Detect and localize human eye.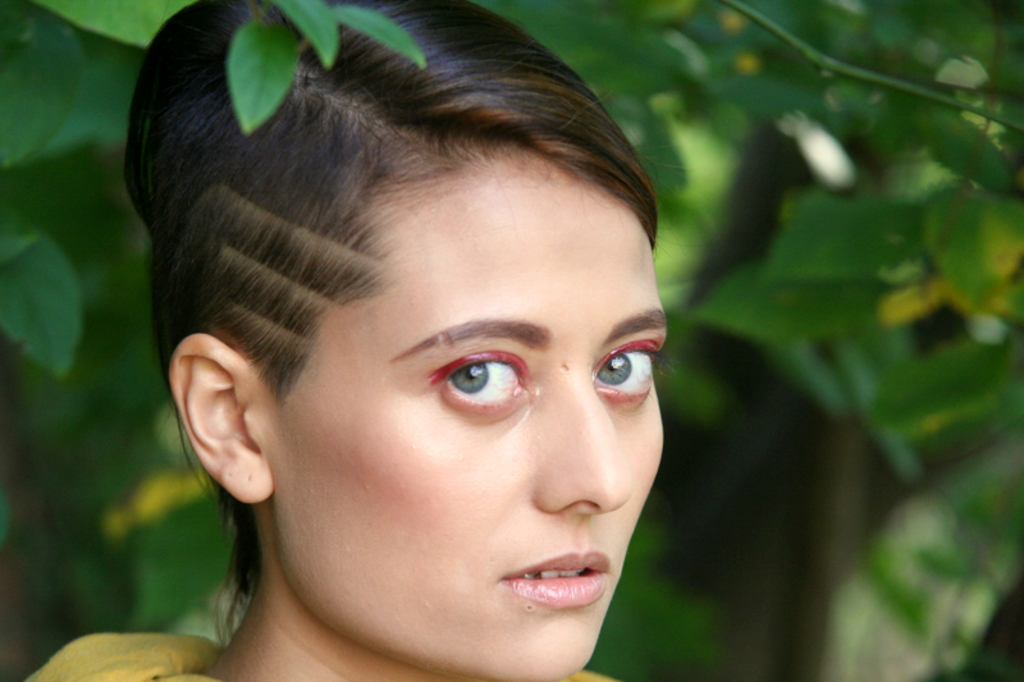
Localized at 593:340:676:416.
